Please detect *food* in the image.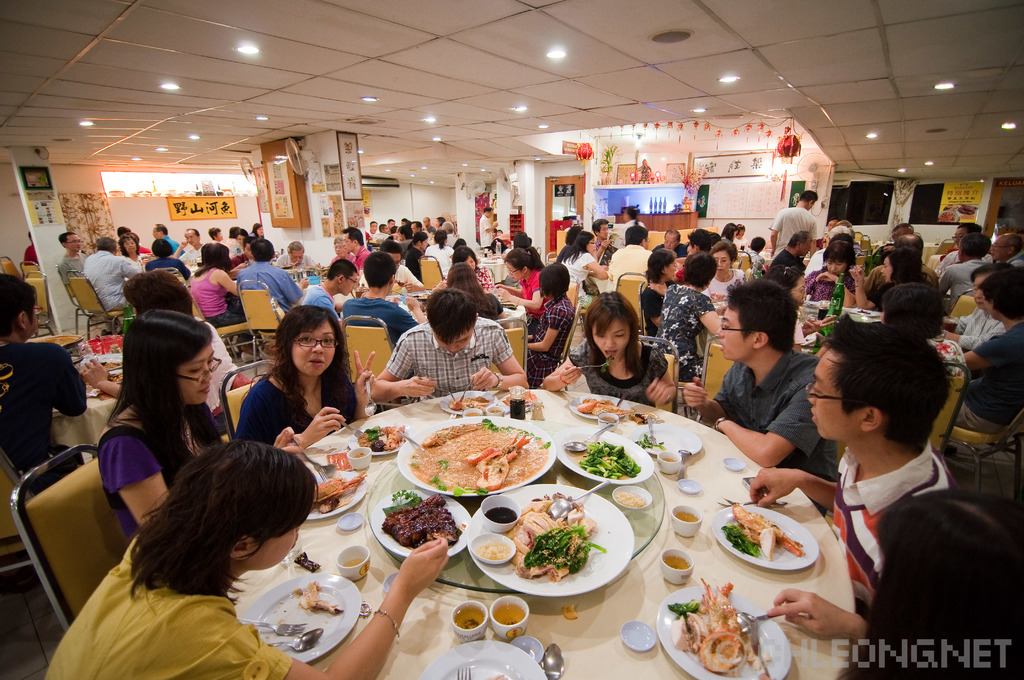
351:452:367:461.
